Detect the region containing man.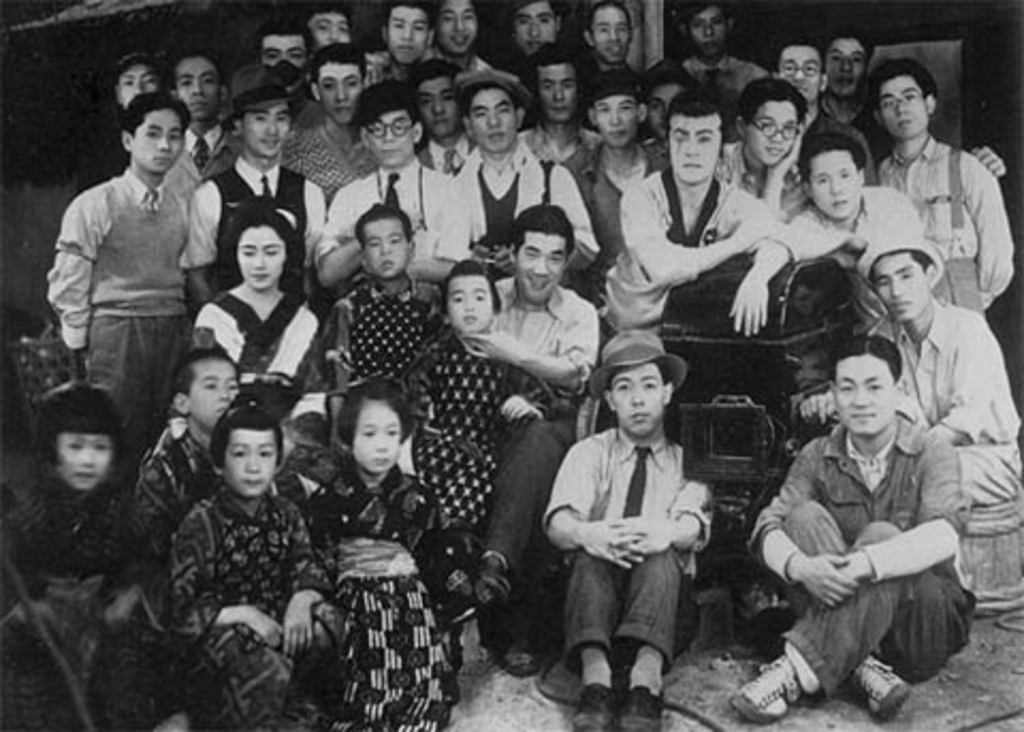
<region>433, 0, 493, 79</region>.
